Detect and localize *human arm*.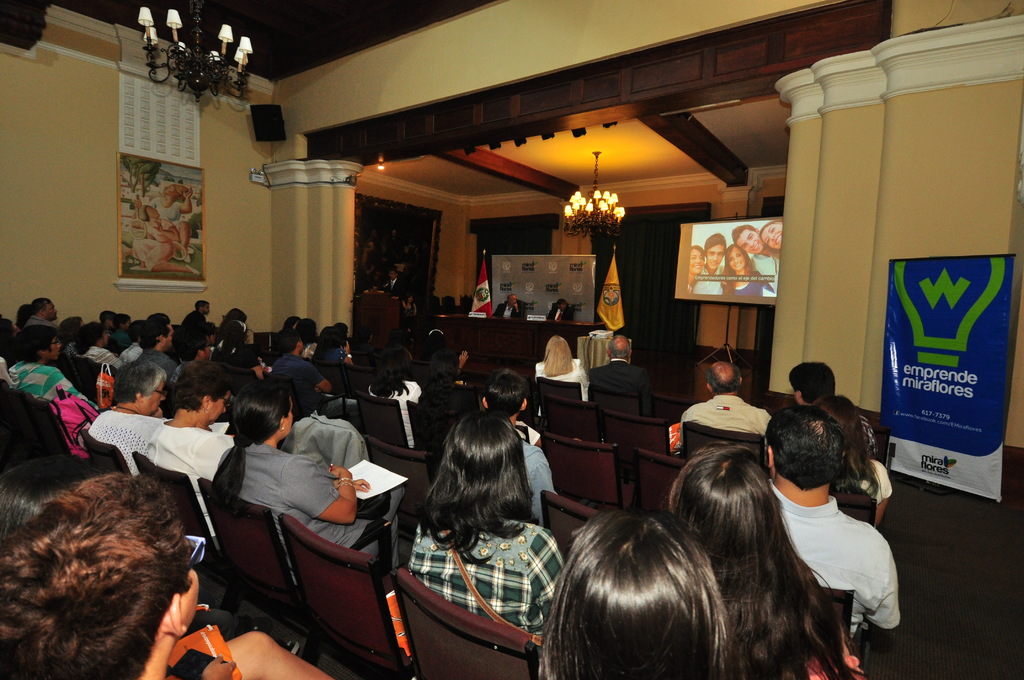
Localized at box(307, 364, 330, 392).
